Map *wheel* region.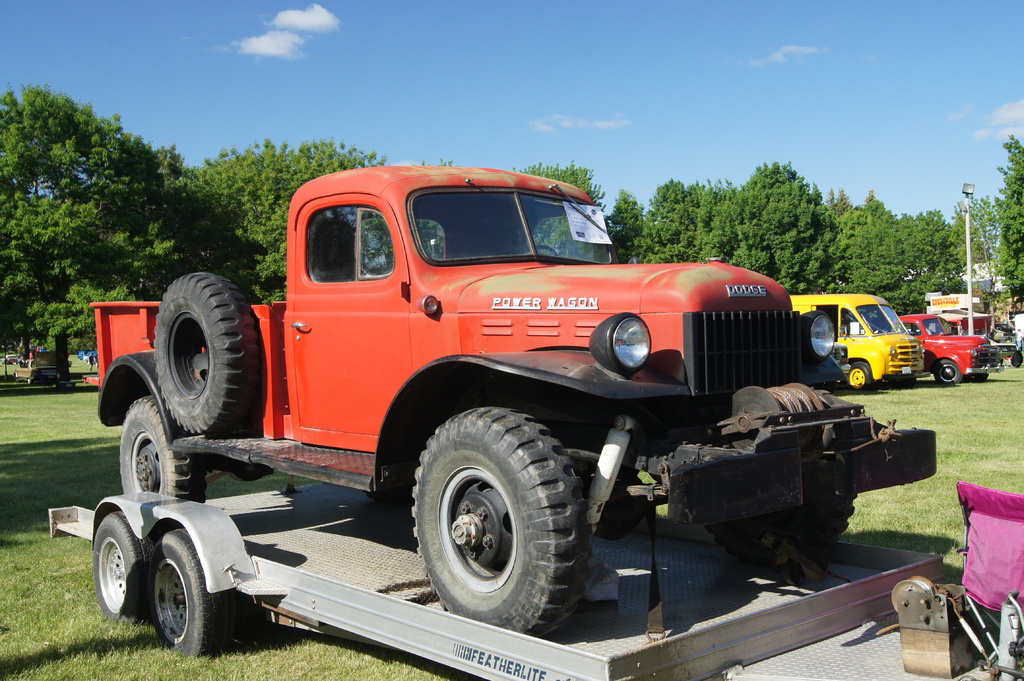
Mapped to BBox(93, 511, 143, 630).
